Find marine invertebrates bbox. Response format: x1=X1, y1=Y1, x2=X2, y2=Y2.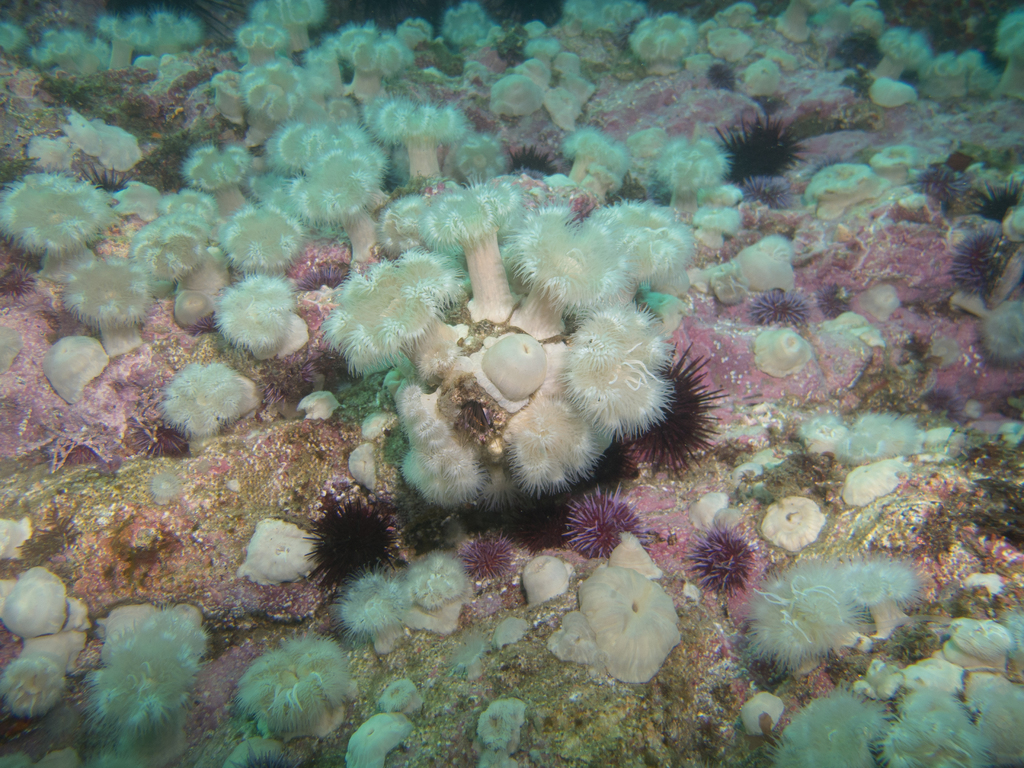
x1=246, y1=50, x2=321, y2=141.
